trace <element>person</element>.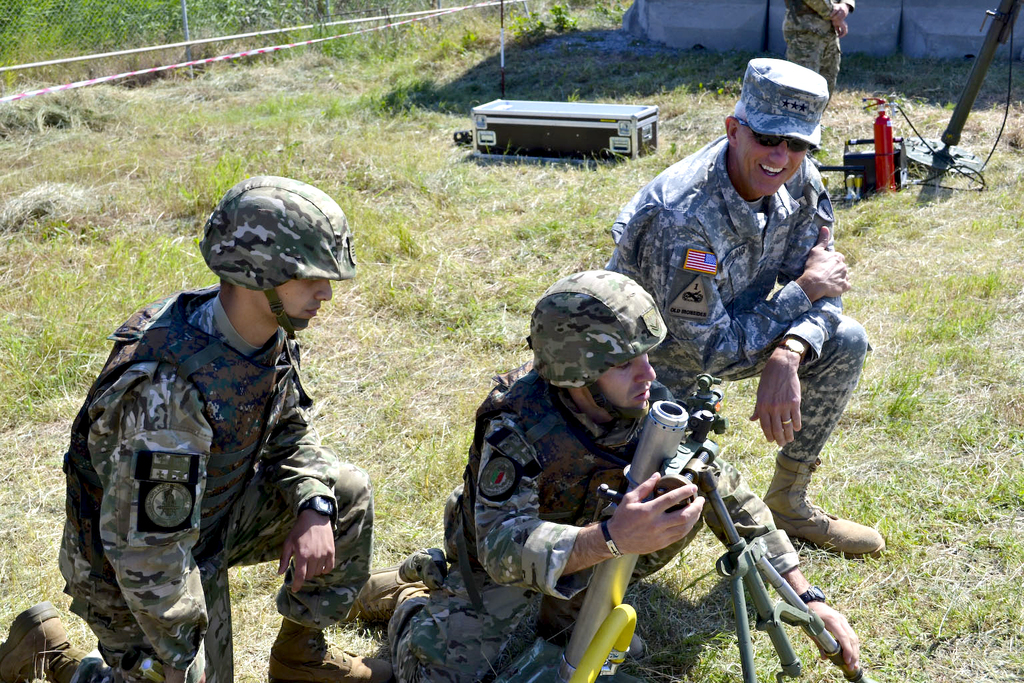
Traced to 605 53 889 557.
